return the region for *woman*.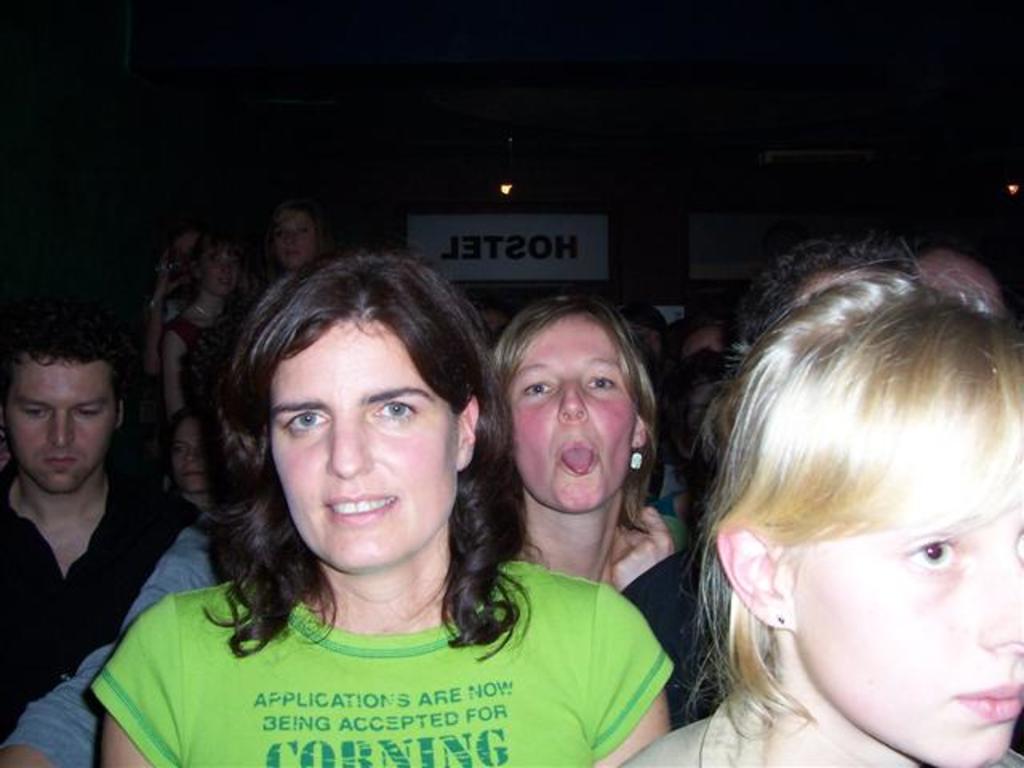
{"left": 501, "top": 288, "right": 720, "bottom": 728}.
